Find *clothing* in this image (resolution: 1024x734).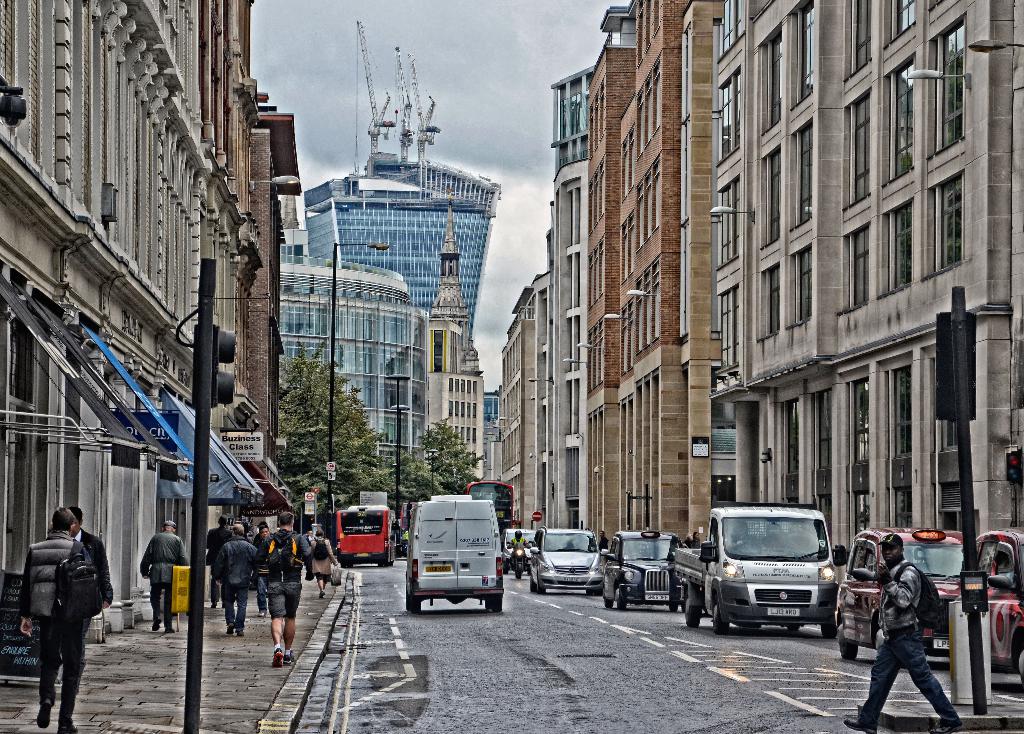
(598,538,608,553).
